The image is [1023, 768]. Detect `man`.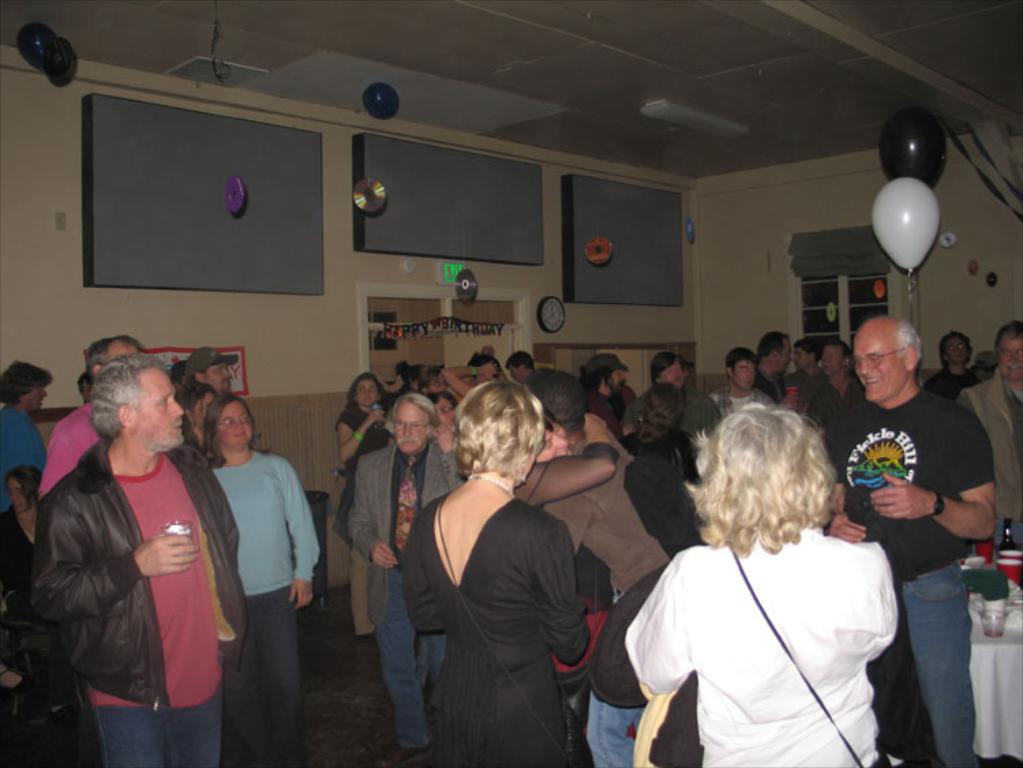
Detection: x1=181 y1=346 x2=233 y2=397.
